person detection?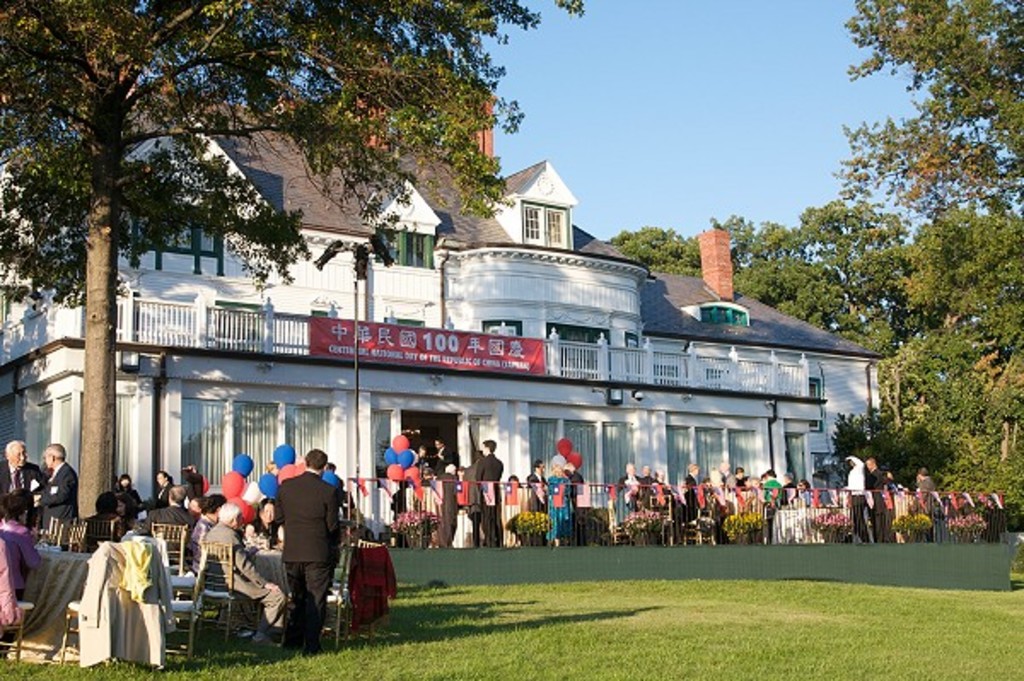
111,488,135,529
